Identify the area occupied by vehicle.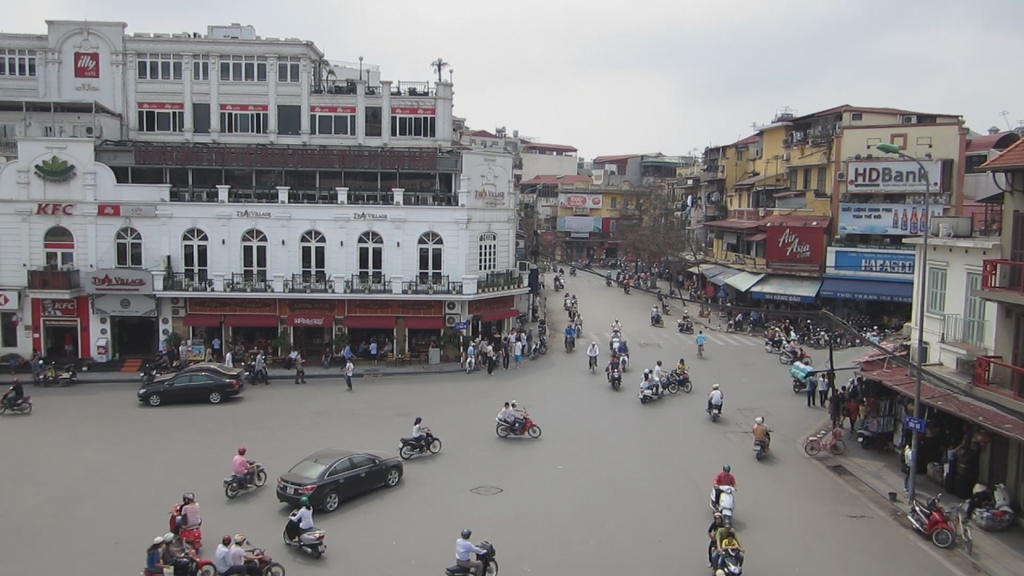
Area: 903:494:956:546.
